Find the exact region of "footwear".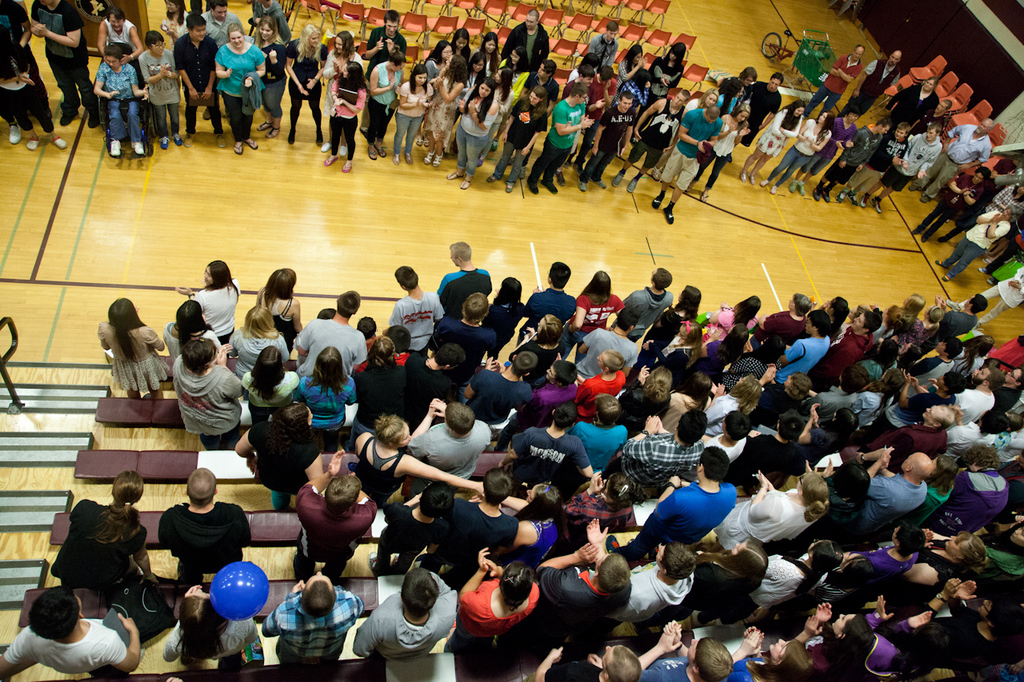
Exact region: x1=858 y1=192 x2=870 y2=207.
